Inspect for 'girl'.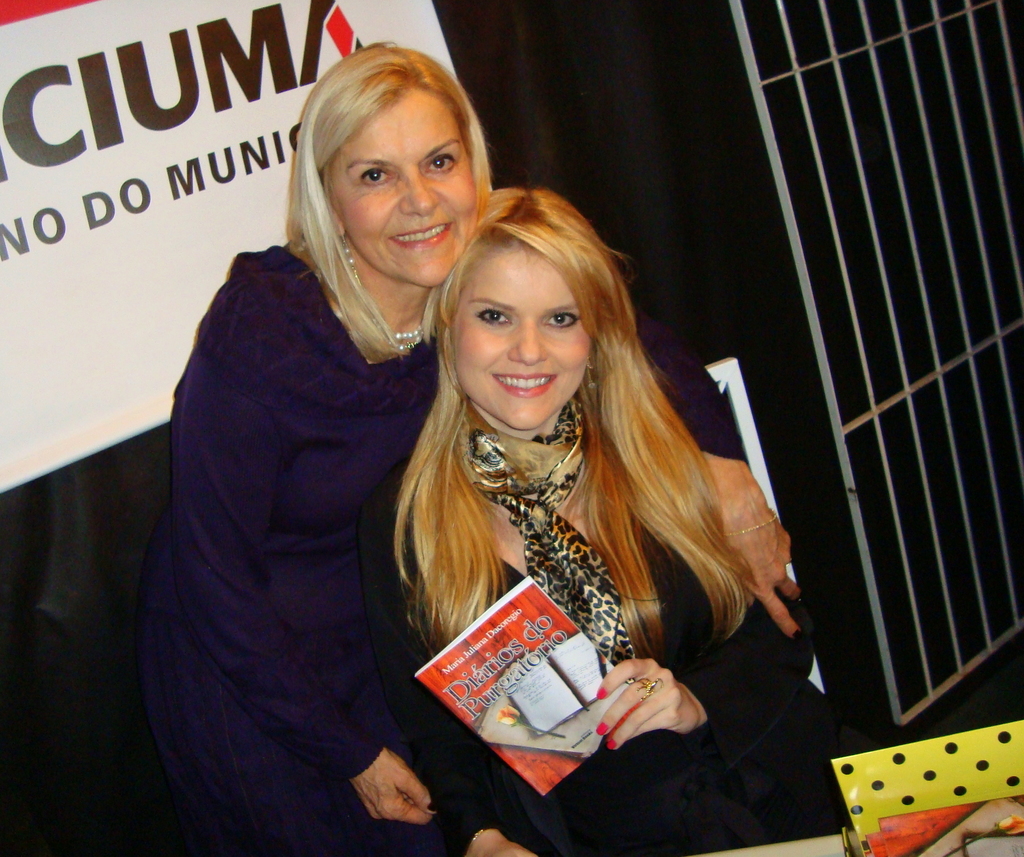
Inspection: 360,186,870,856.
